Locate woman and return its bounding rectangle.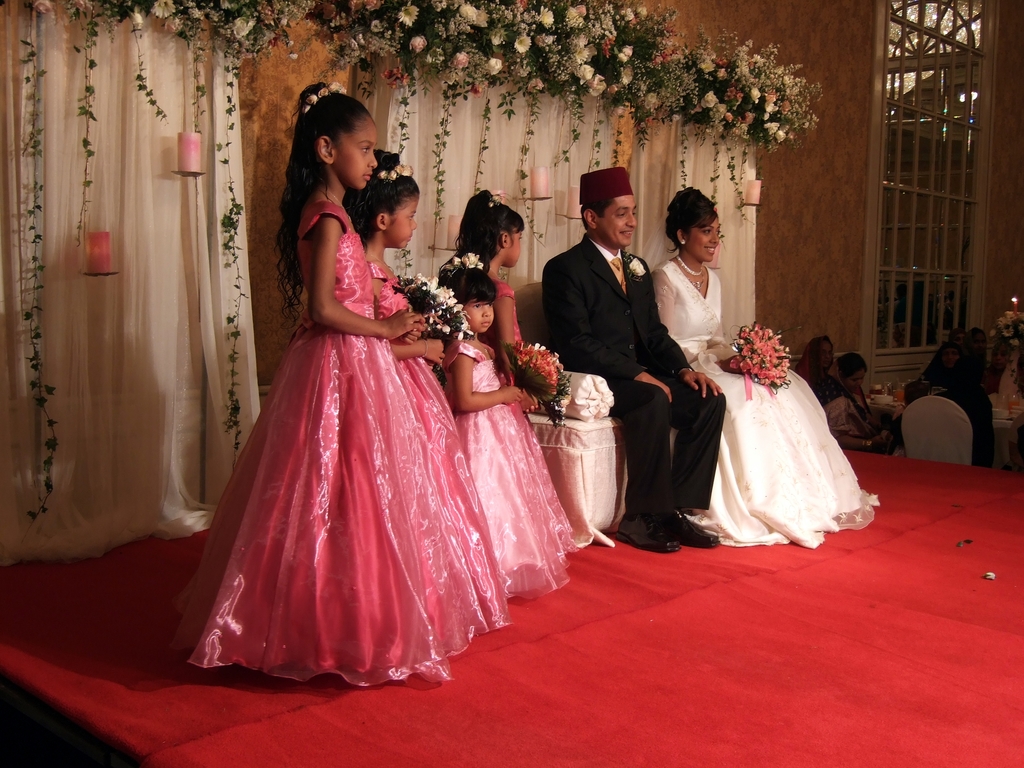
left=831, top=353, right=907, bottom=456.
